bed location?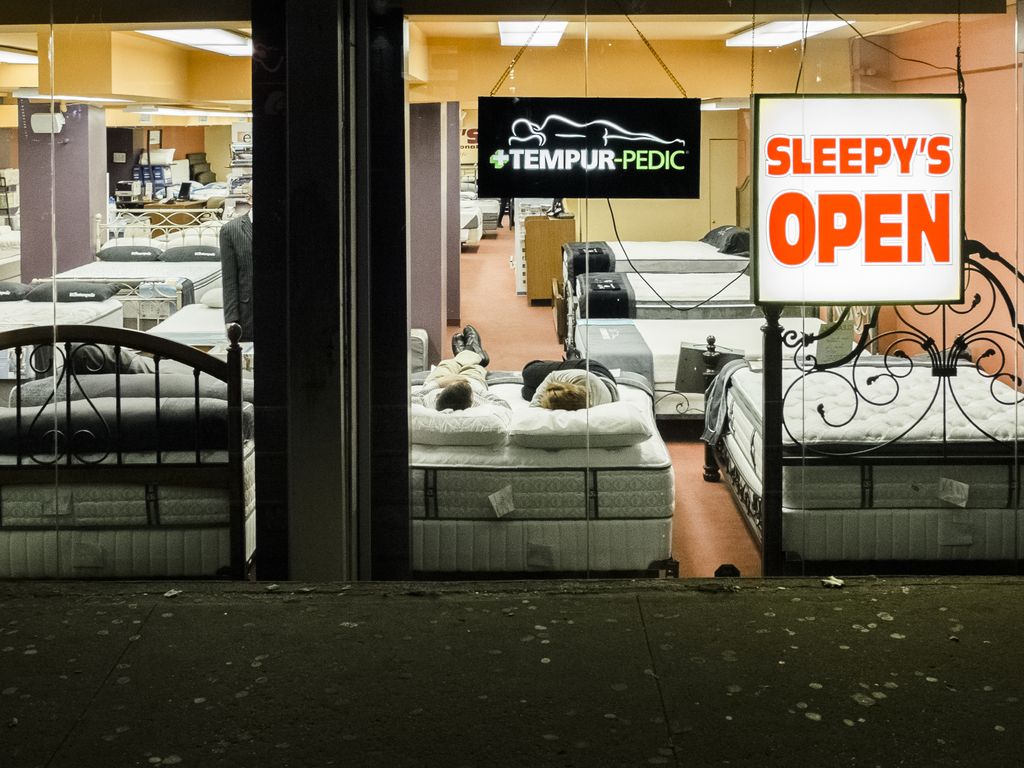
<region>572, 306, 875, 425</region>
